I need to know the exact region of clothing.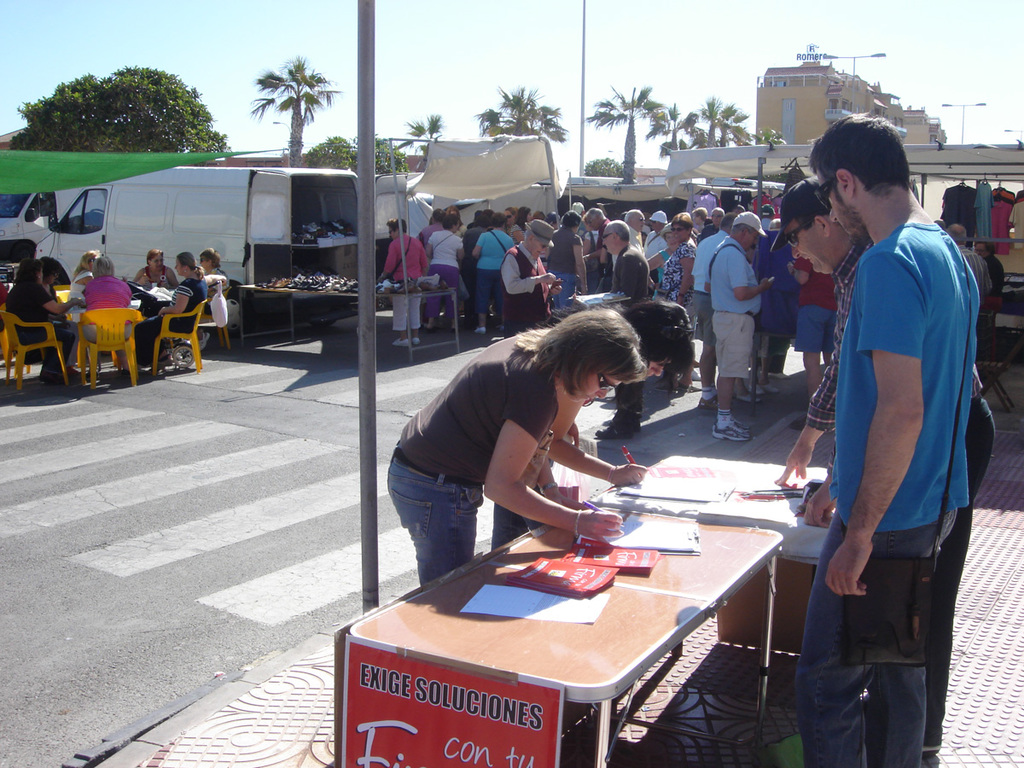
Region: bbox(381, 311, 561, 589).
